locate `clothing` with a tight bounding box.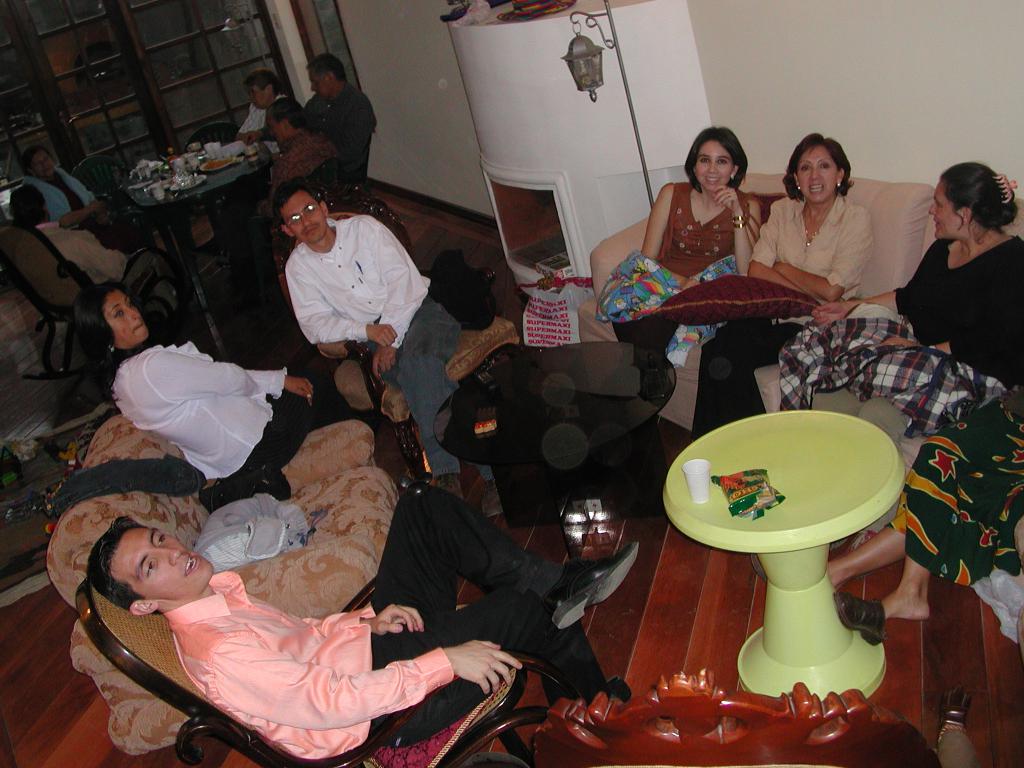
<bbox>262, 137, 335, 223</bbox>.
